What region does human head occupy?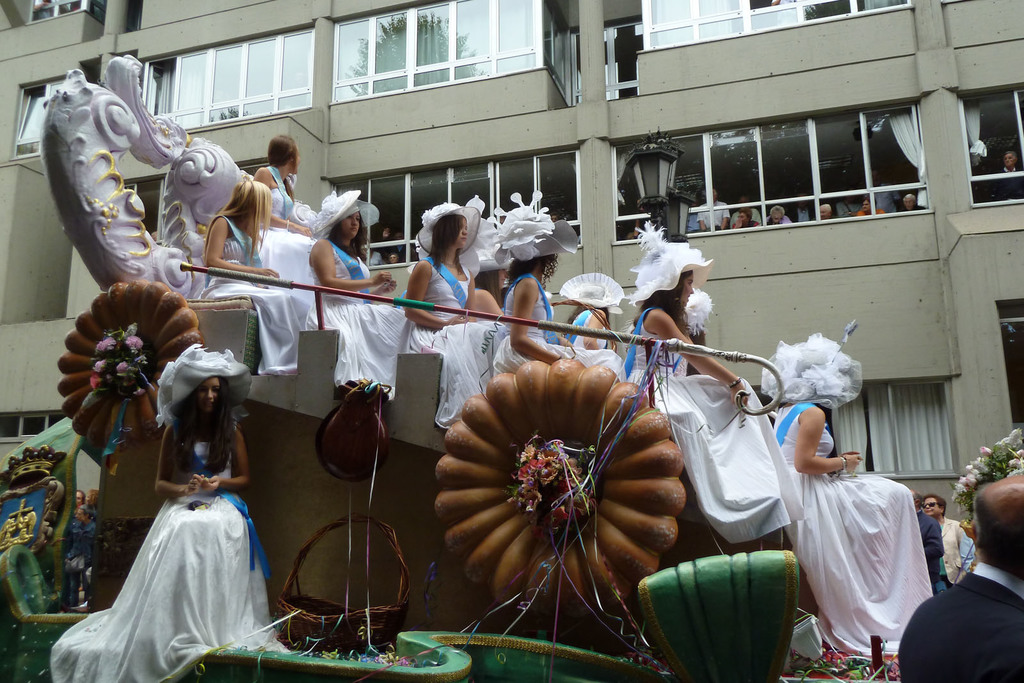
box(702, 189, 717, 205).
